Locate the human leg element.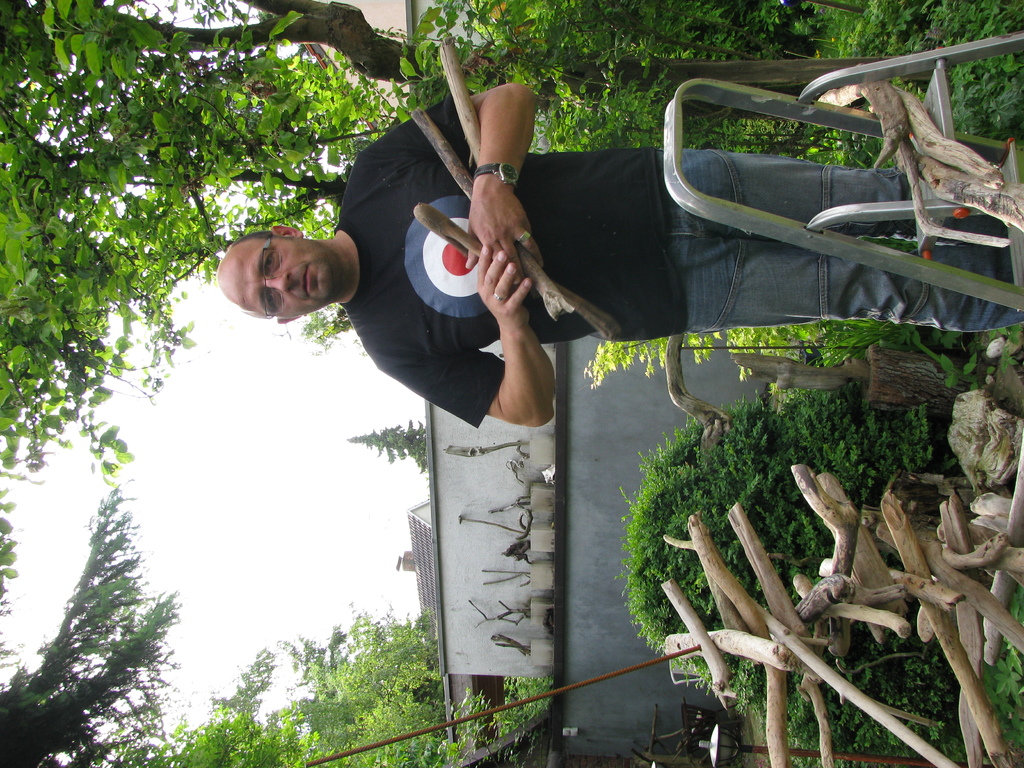
Element bbox: [637, 239, 1023, 333].
